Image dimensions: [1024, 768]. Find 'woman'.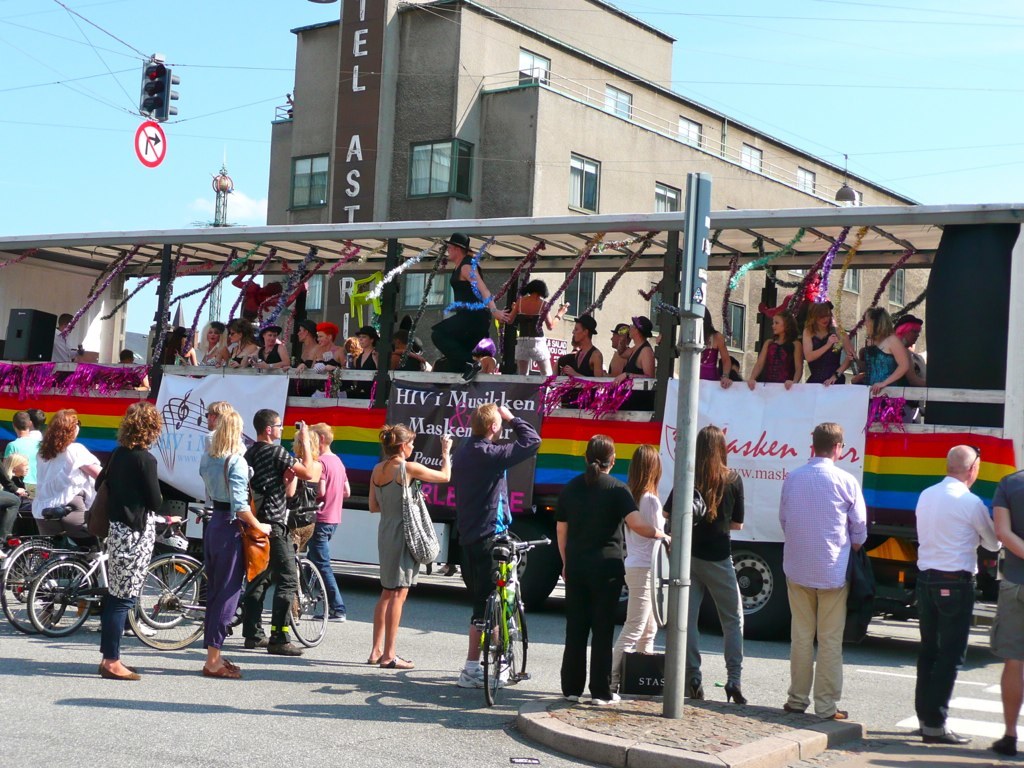
Rect(102, 397, 168, 683).
